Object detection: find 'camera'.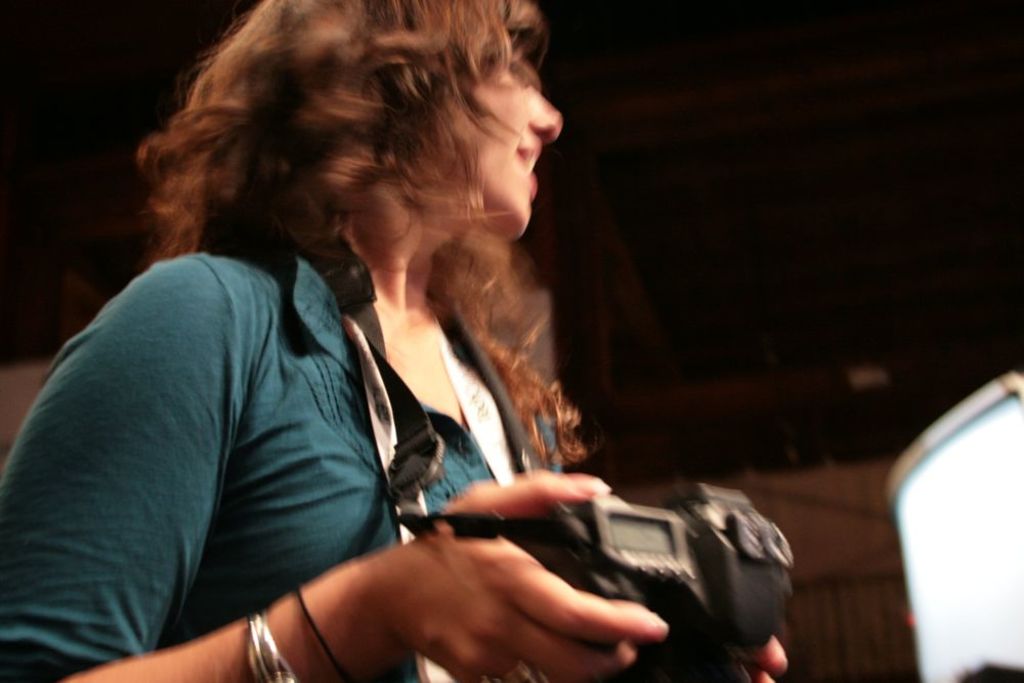
Rect(513, 482, 795, 682).
